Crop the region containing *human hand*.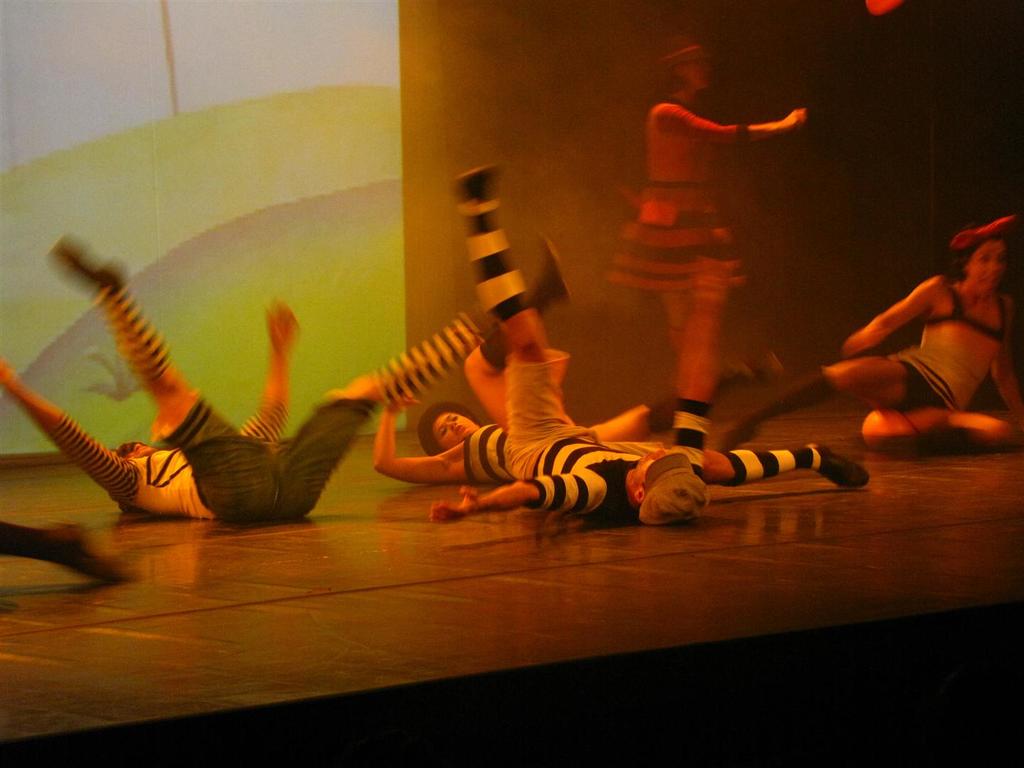
Crop region: pyautogui.locateOnScreen(0, 356, 18, 387).
